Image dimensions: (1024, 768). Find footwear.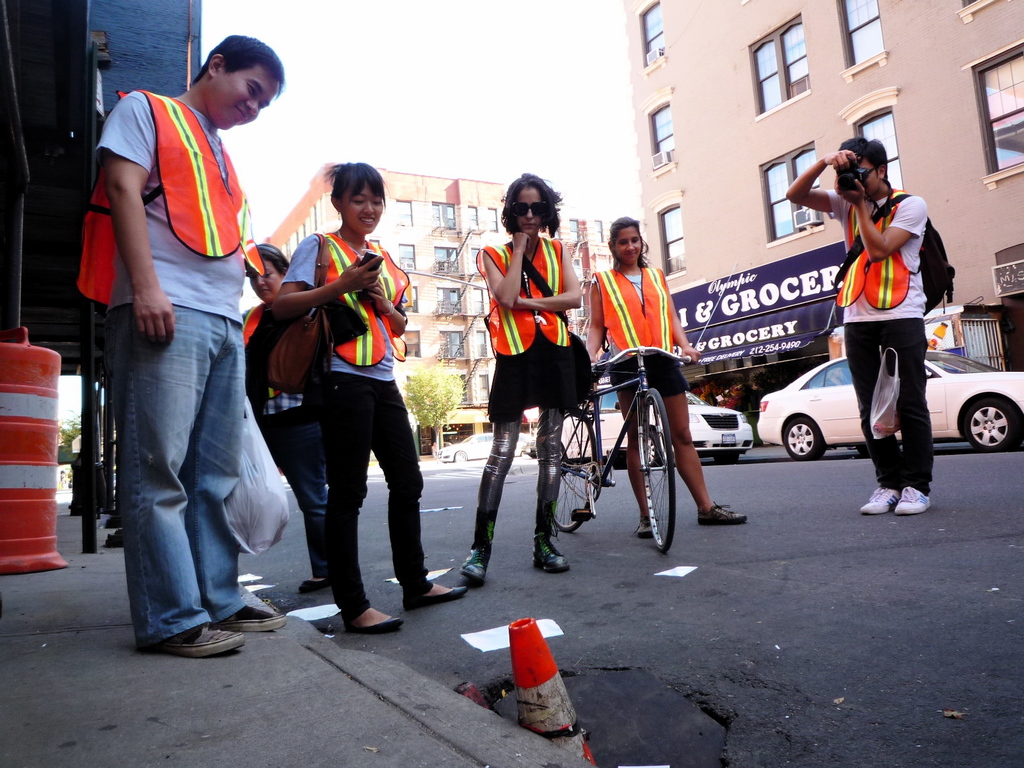
634,514,659,534.
